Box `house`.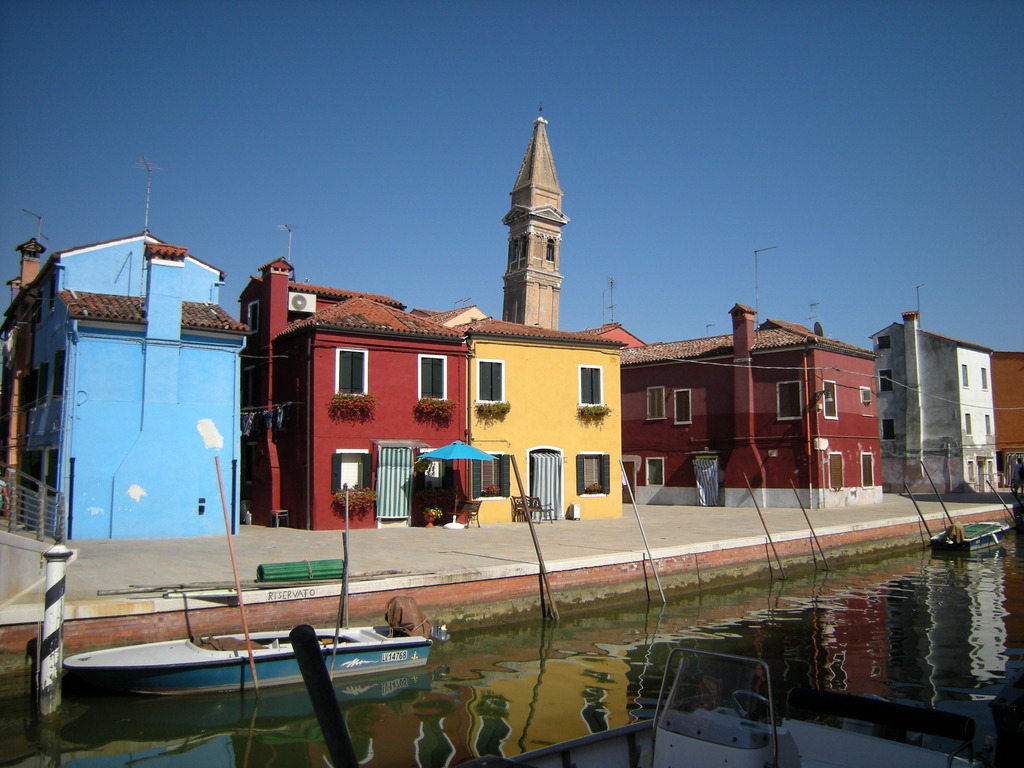
(579,286,646,351).
